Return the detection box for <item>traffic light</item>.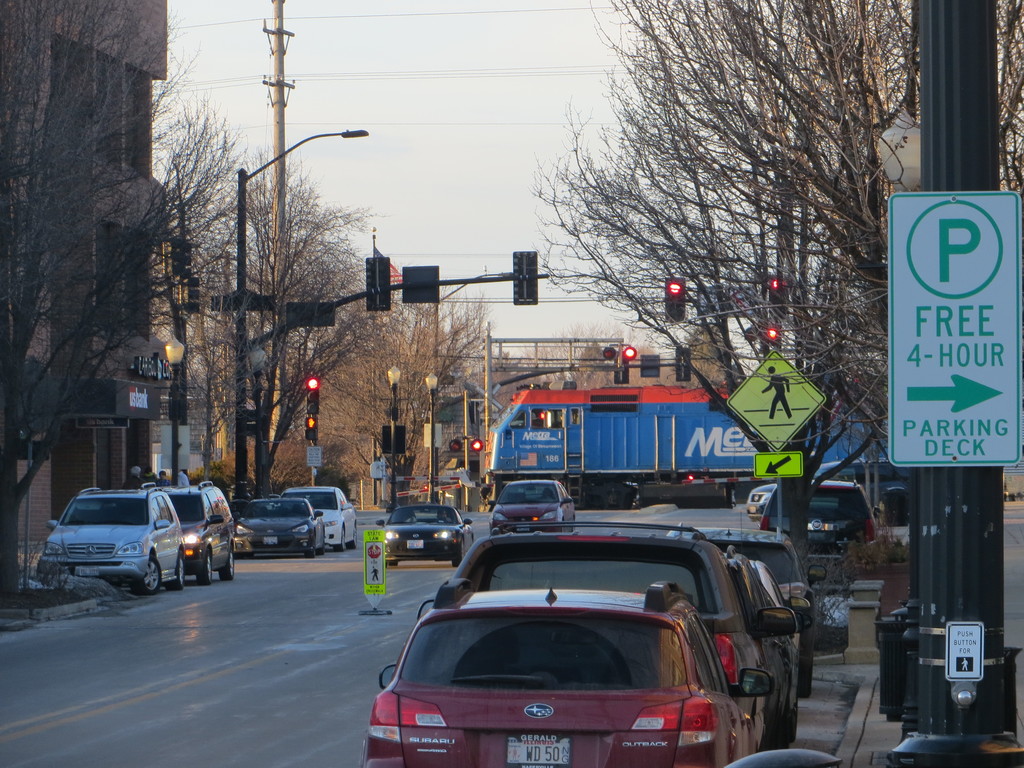
{"x1": 513, "y1": 249, "x2": 540, "y2": 308}.
